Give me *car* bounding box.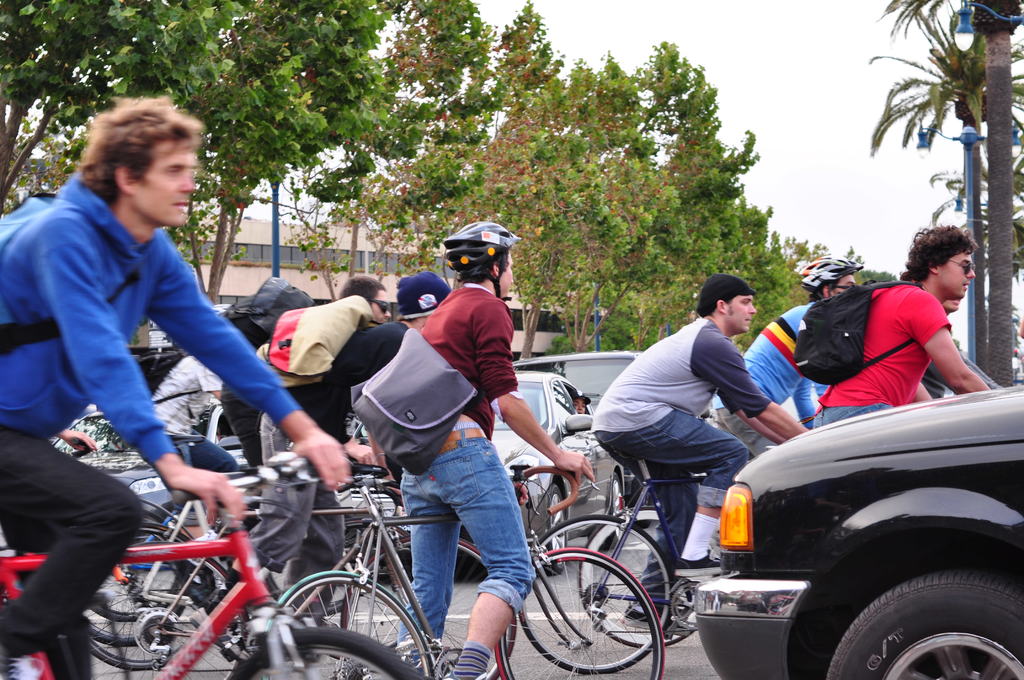
<region>697, 388, 1023, 679</region>.
